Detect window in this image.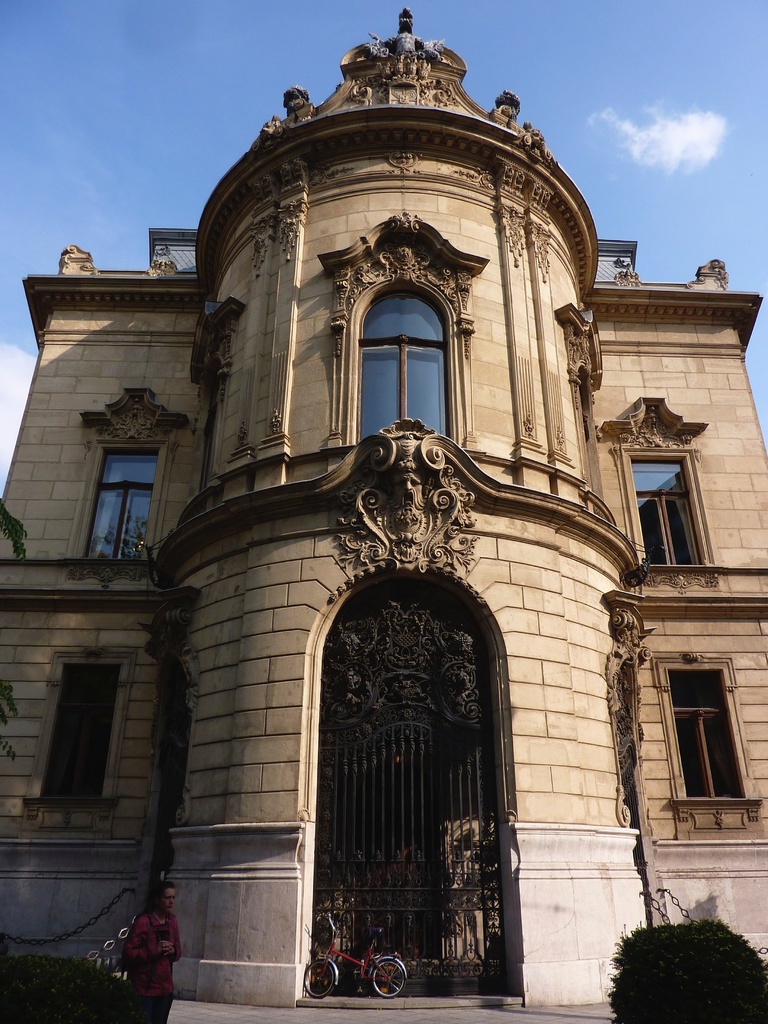
Detection: [x1=317, y1=205, x2=486, y2=447].
